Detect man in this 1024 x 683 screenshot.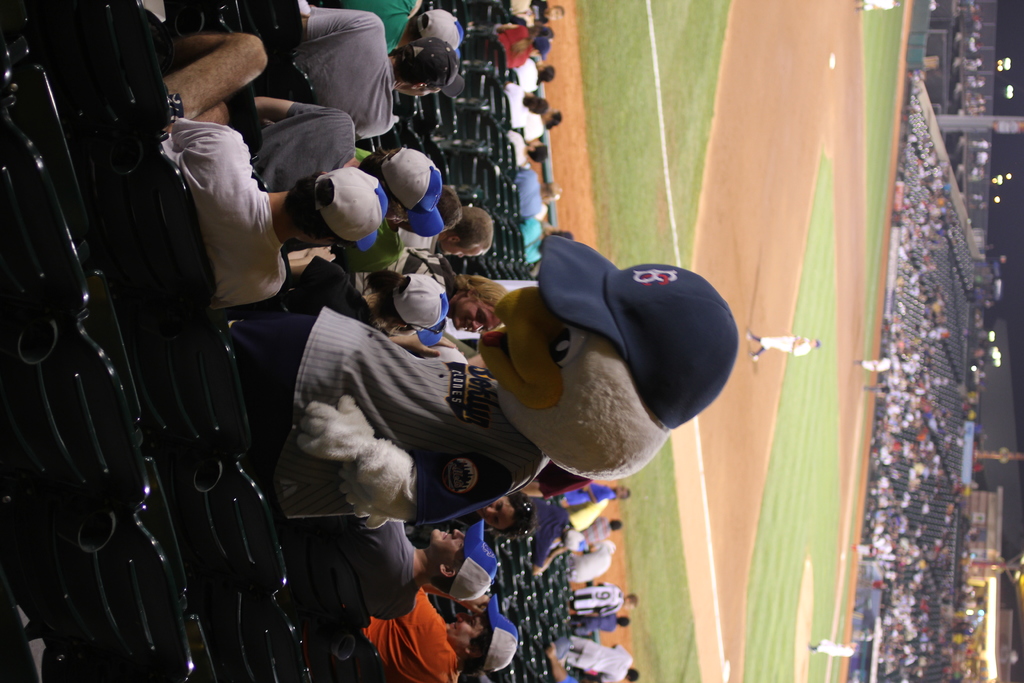
Detection: 808, 638, 861, 657.
